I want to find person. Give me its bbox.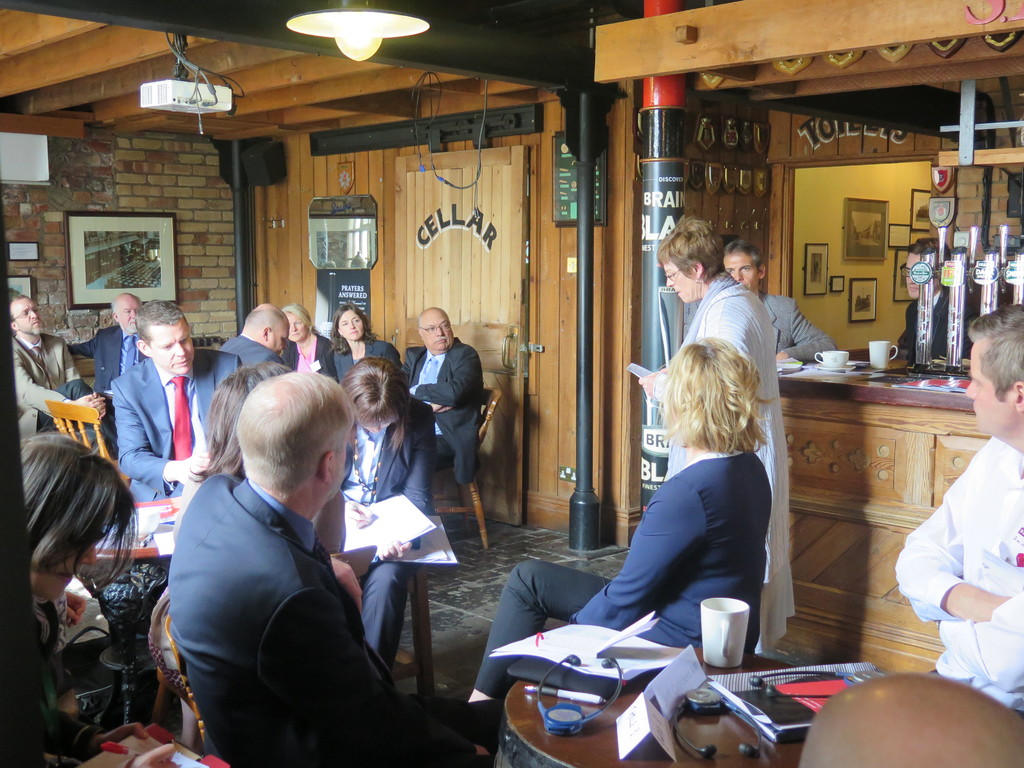
<box>449,332,787,758</box>.
